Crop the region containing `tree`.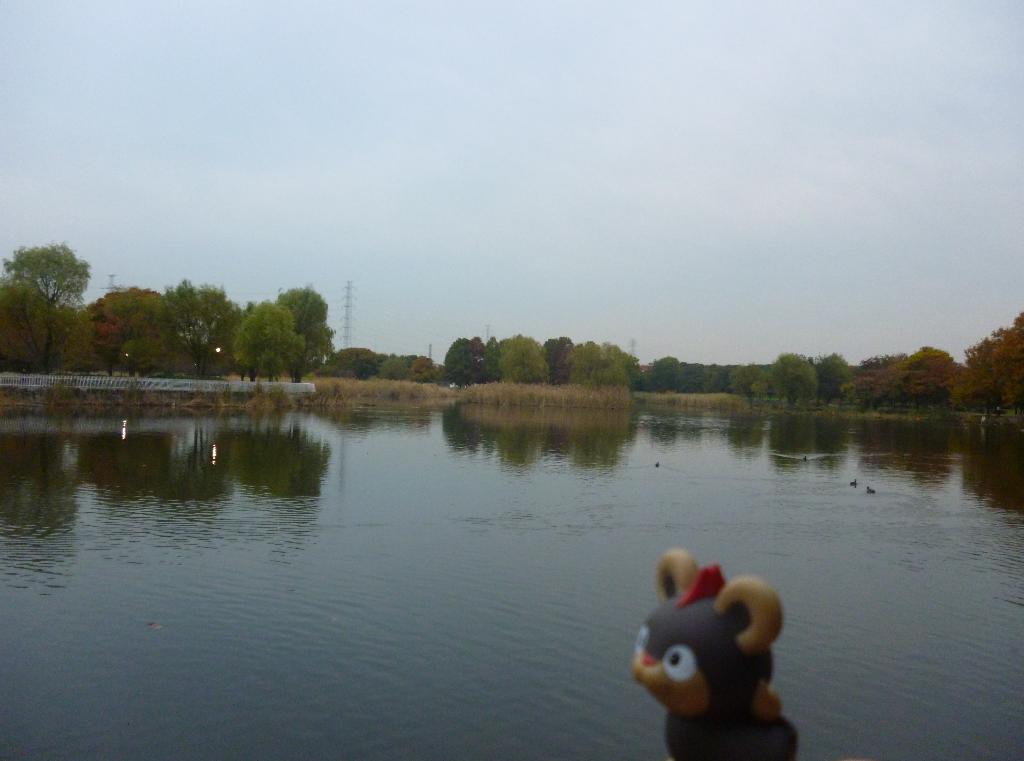
Crop region: (x1=323, y1=346, x2=433, y2=383).
